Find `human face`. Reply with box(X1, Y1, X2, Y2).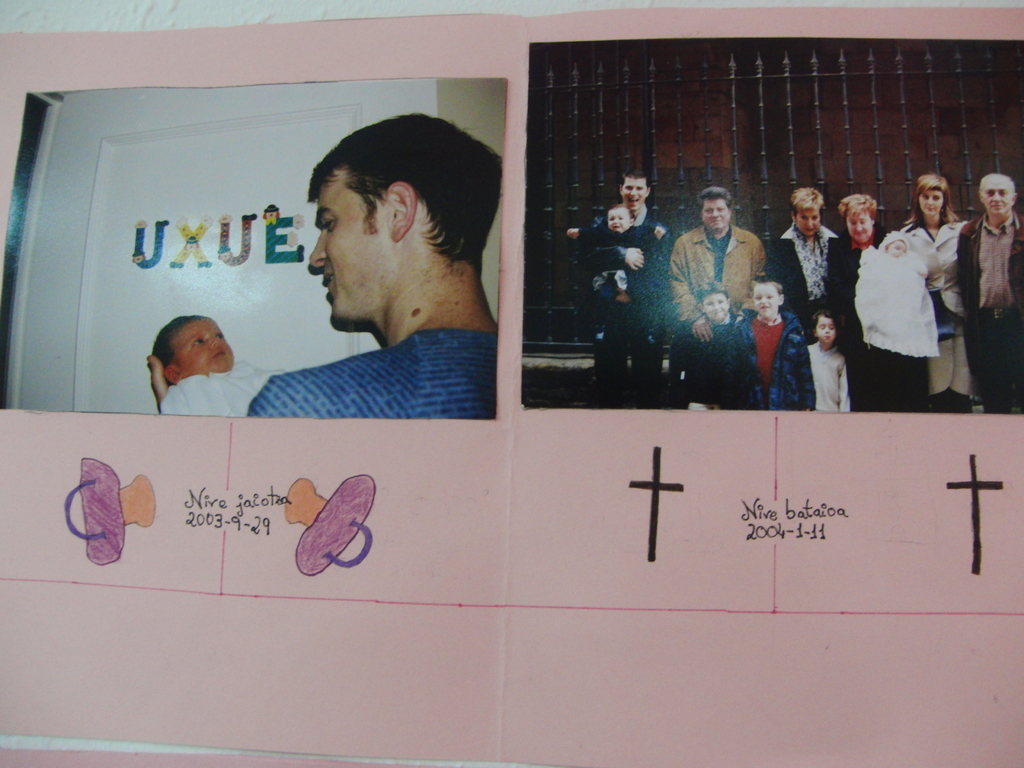
box(700, 203, 726, 233).
